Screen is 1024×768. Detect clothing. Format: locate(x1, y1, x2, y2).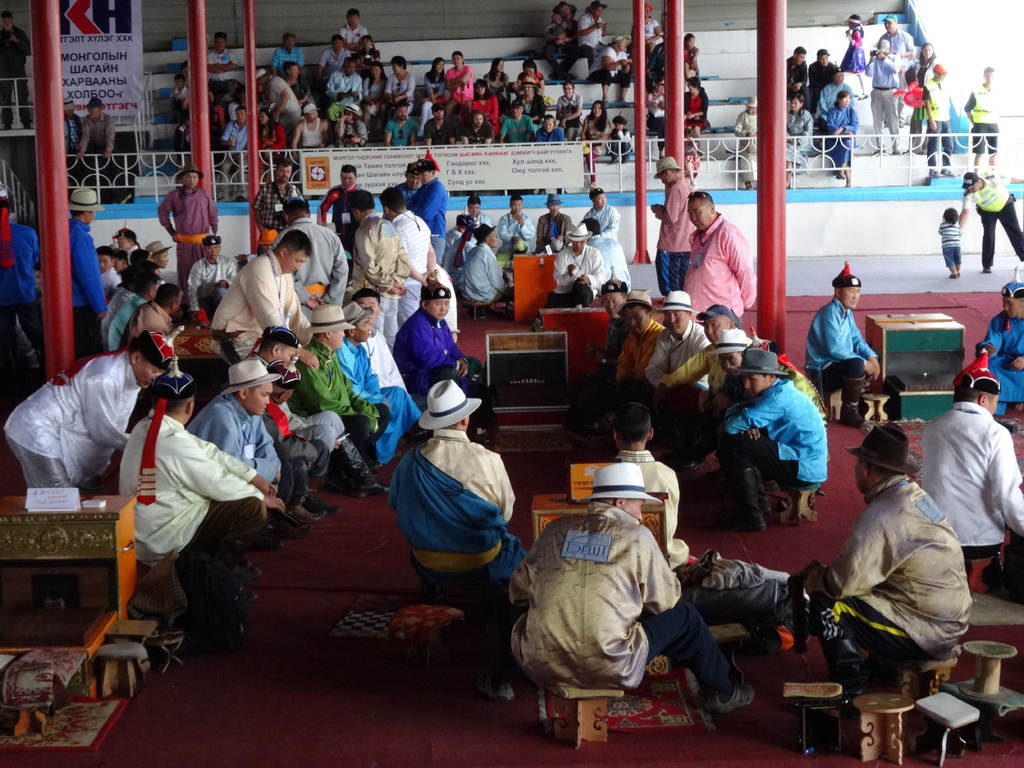
locate(396, 435, 524, 617).
